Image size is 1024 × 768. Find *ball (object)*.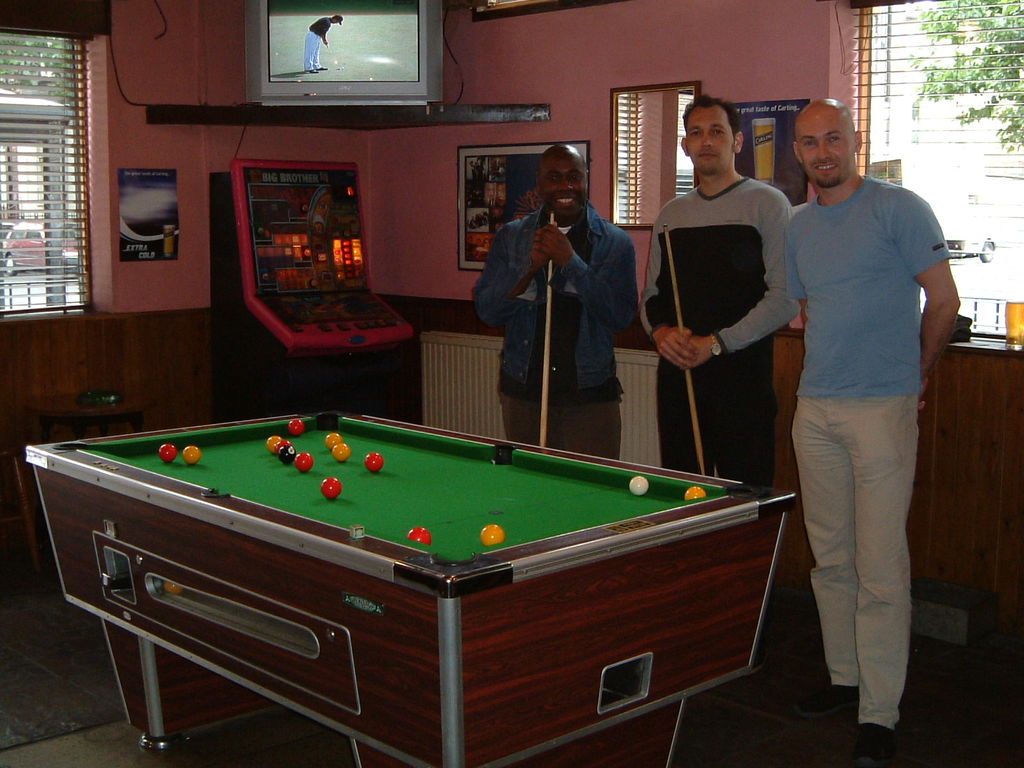
[left=298, top=451, right=315, bottom=476].
